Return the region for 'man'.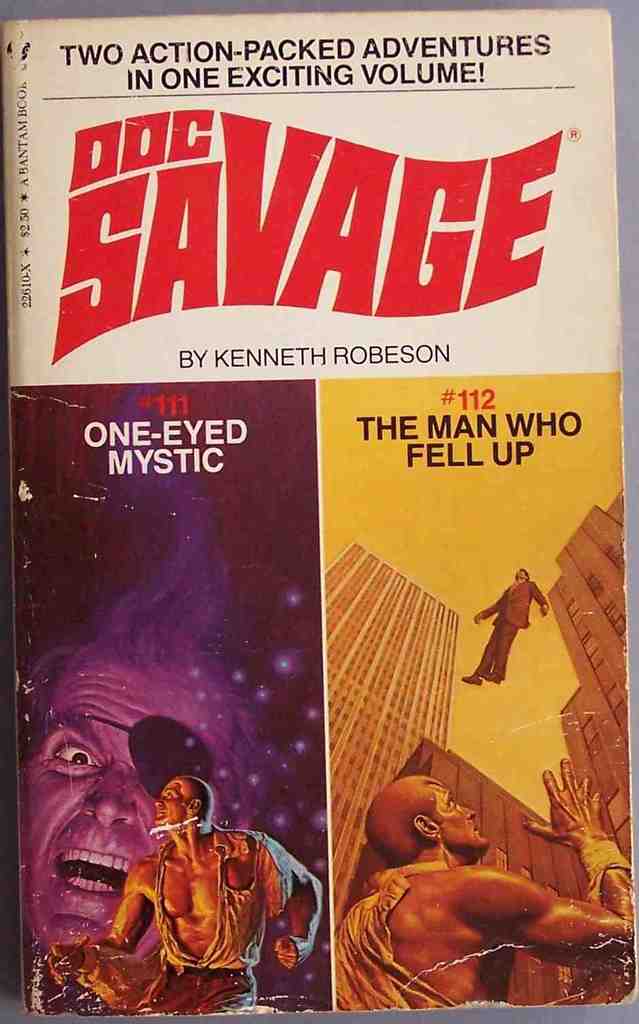
{"left": 18, "top": 376, "right": 268, "bottom": 960}.
